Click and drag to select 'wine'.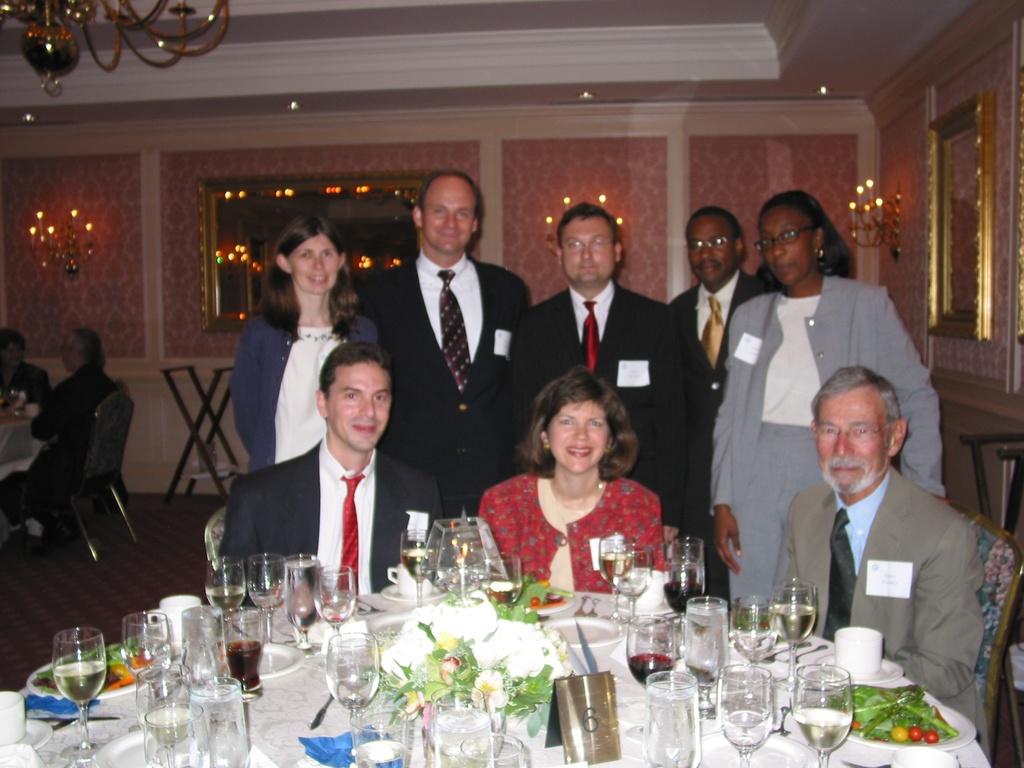
Selection: select_region(794, 709, 852, 753).
